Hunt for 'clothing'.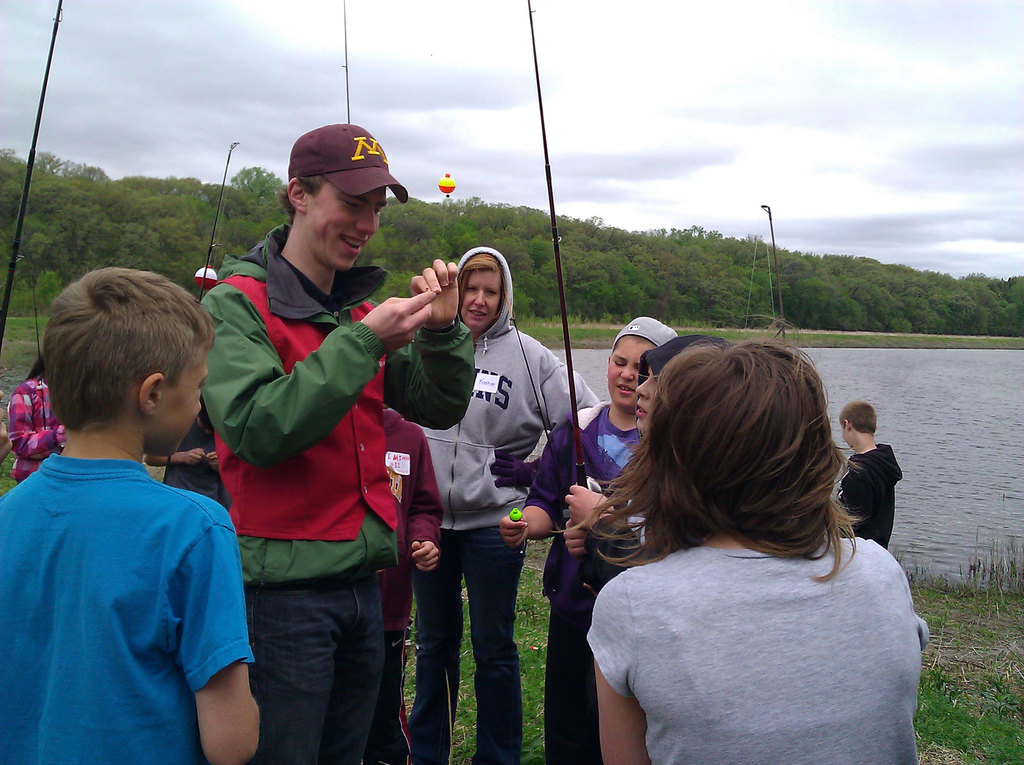
Hunted down at [375,405,448,761].
